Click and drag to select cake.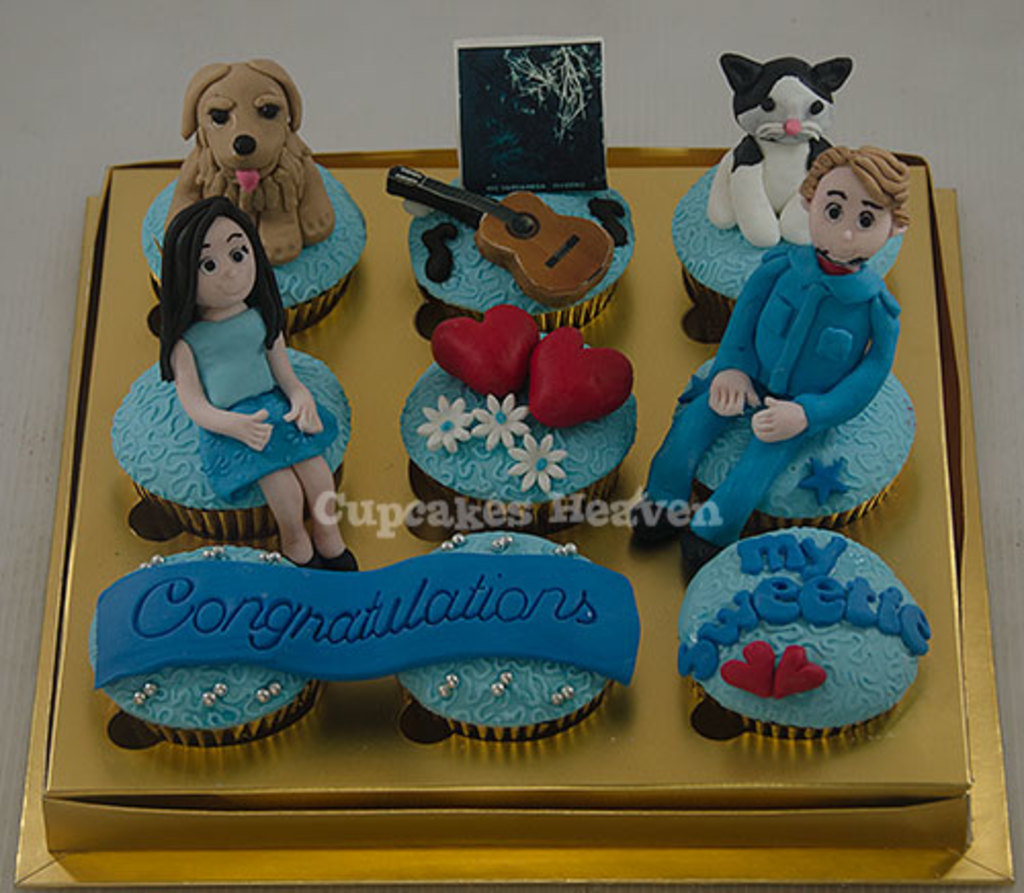
Selection: bbox(133, 55, 371, 336).
